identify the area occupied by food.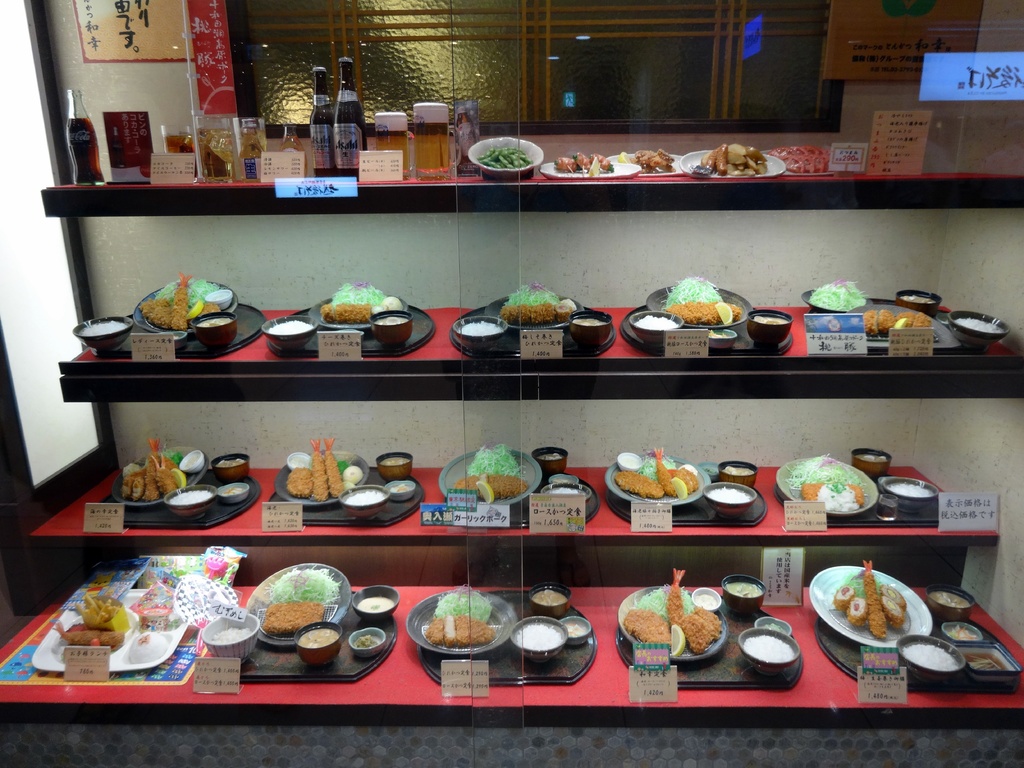
Area: l=212, t=457, r=246, b=468.
